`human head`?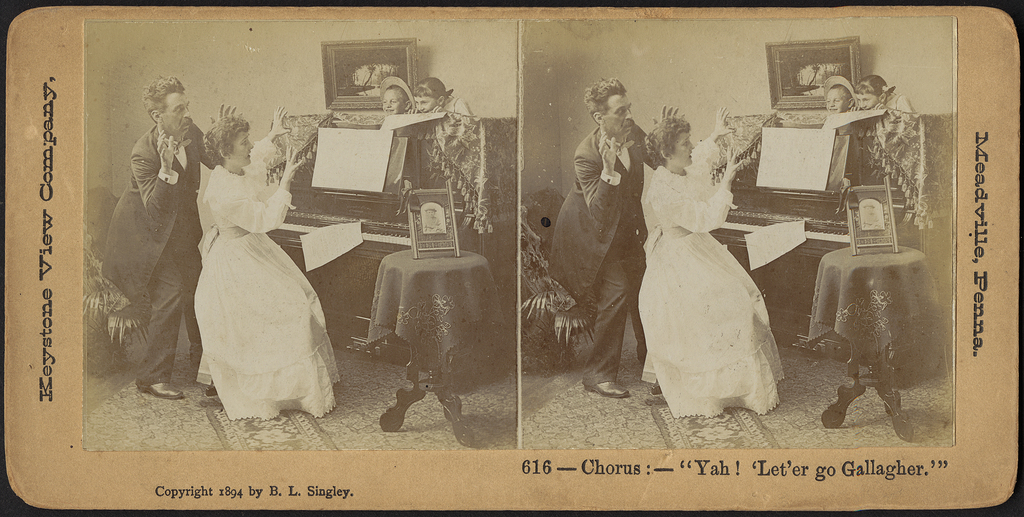
587:72:641:139
